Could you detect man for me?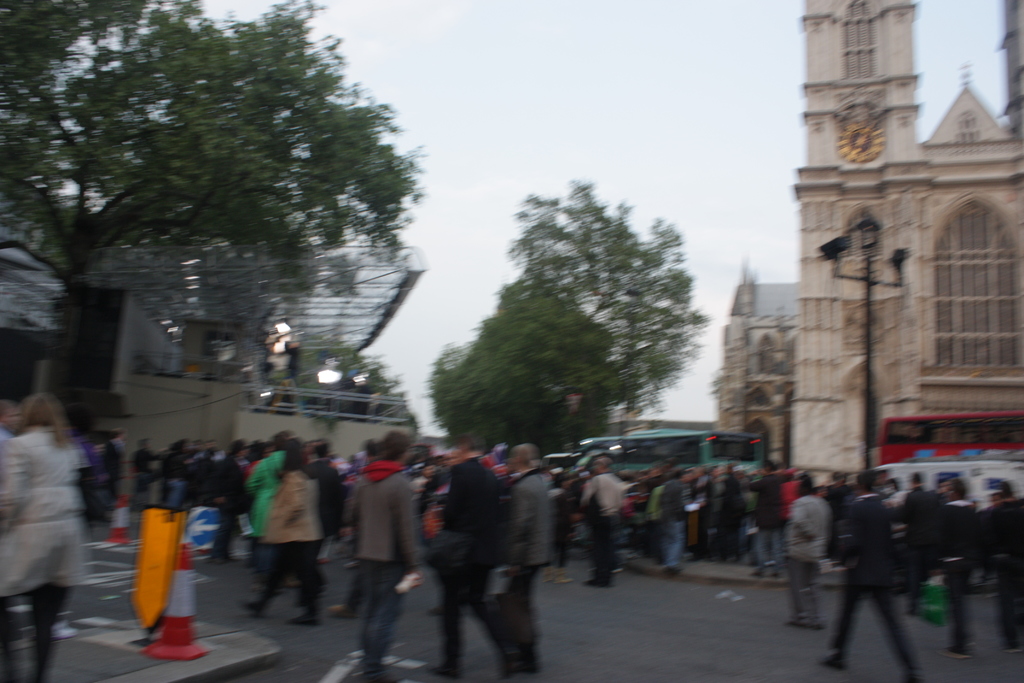
Detection result: box=[980, 479, 1023, 650].
